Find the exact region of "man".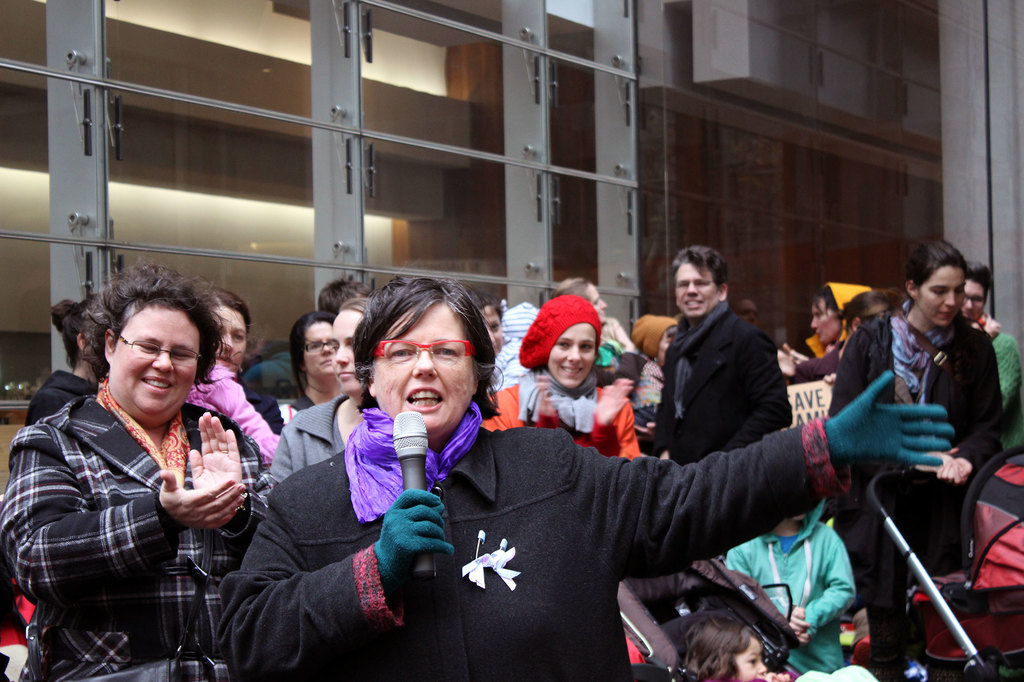
Exact region: left=960, top=259, right=1023, bottom=449.
